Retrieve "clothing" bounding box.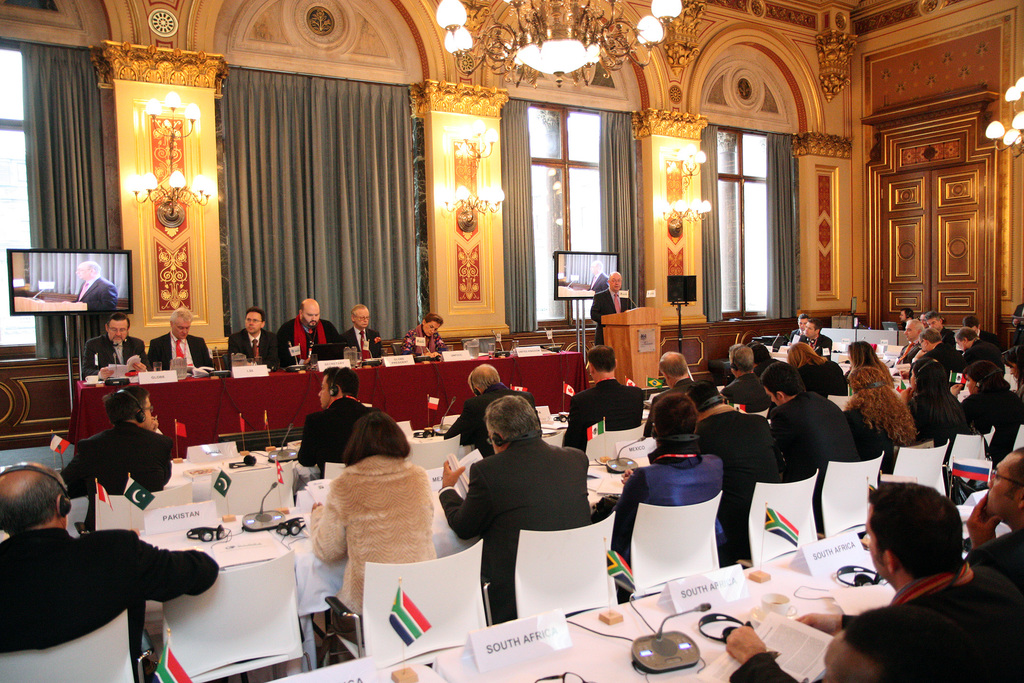
Bounding box: BBox(228, 319, 295, 378).
